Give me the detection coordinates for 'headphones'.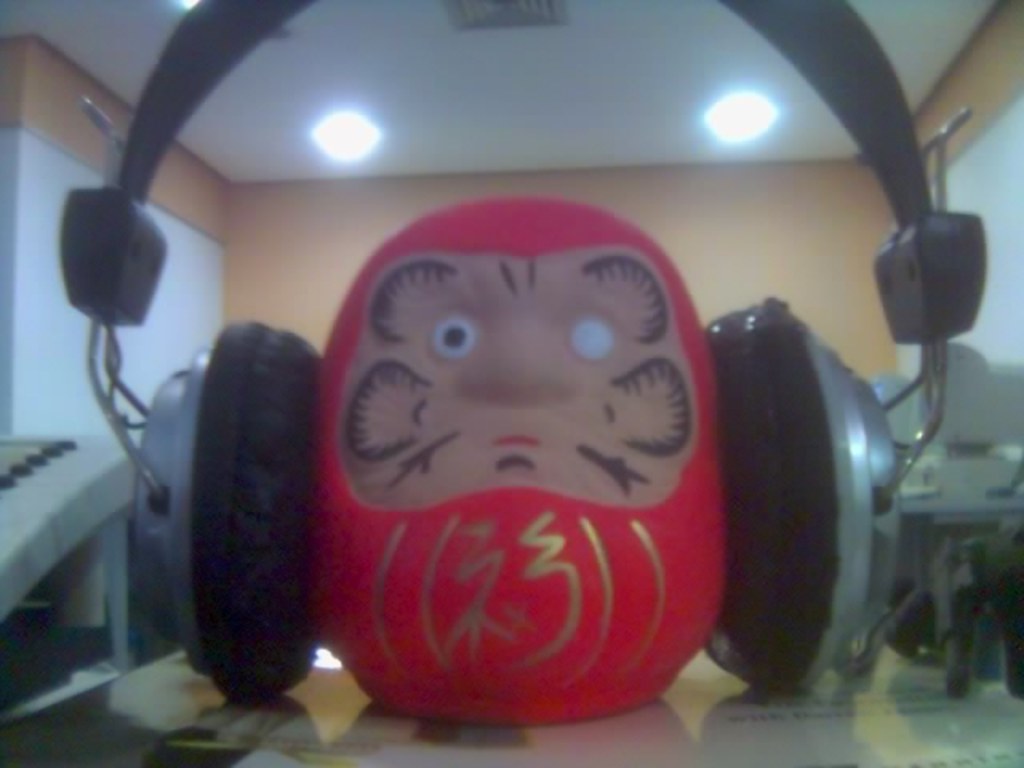
x1=46, y1=0, x2=990, y2=725.
